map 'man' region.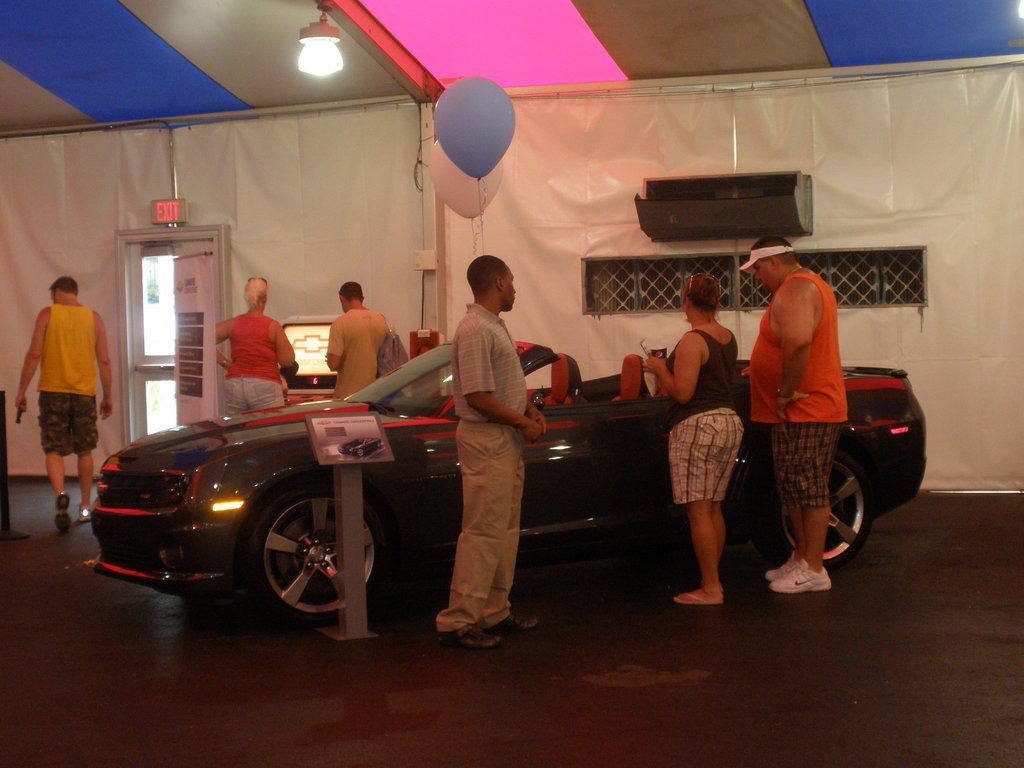
Mapped to (x1=432, y1=250, x2=551, y2=655).
